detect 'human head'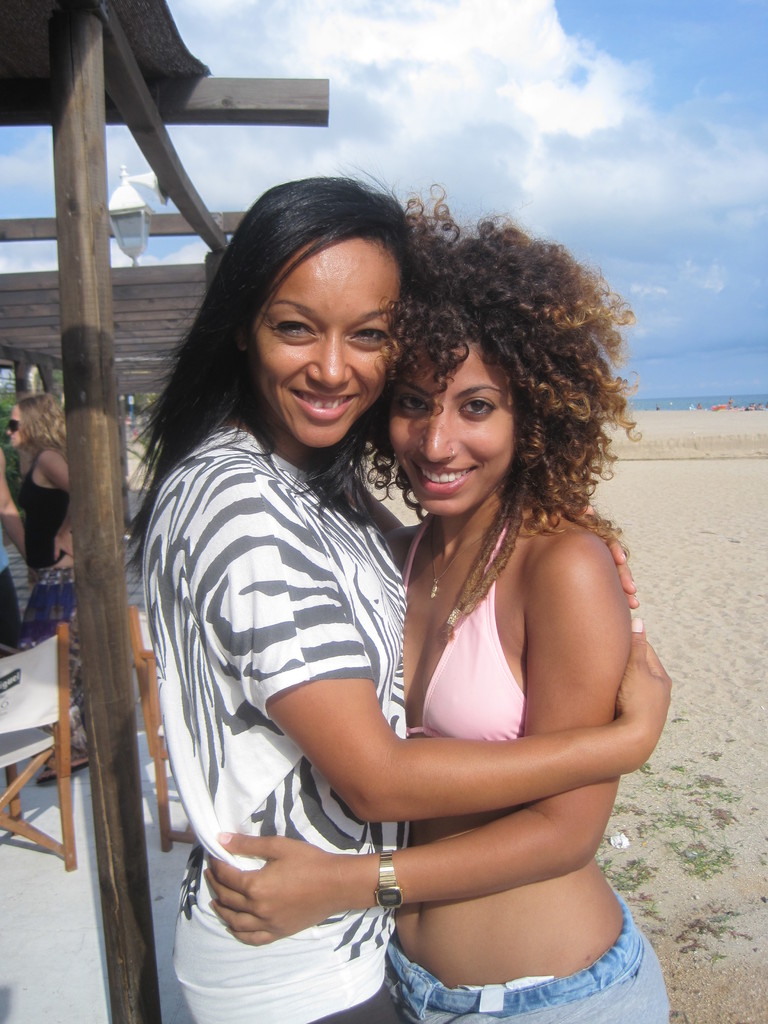
box(10, 393, 64, 451)
